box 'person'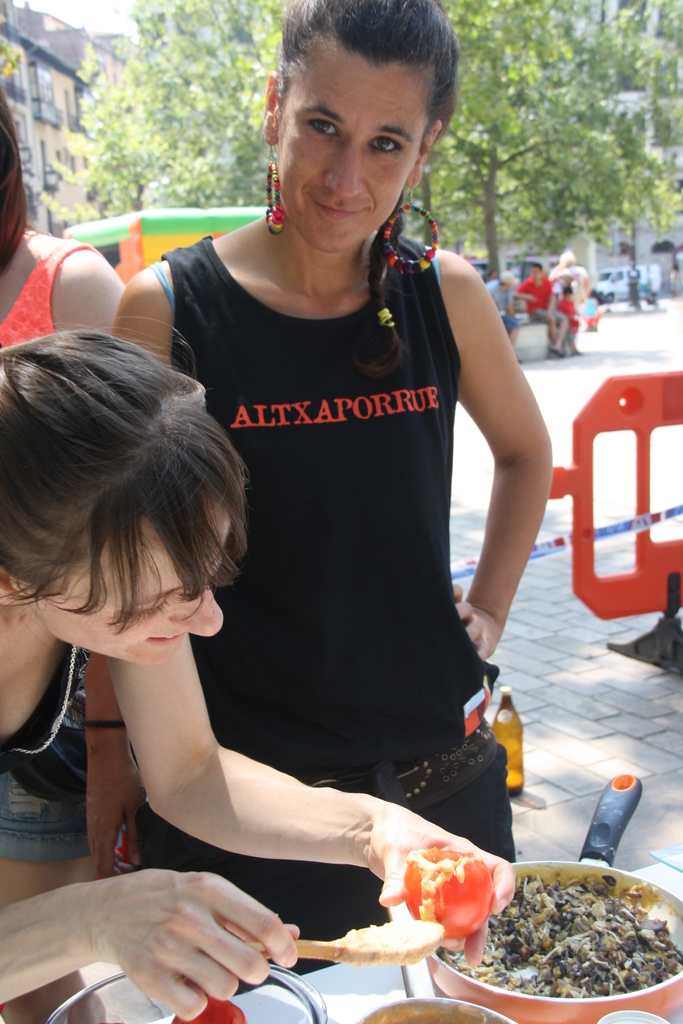
{"left": 0, "top": 85, "right": 126, "bottom": 1023}
